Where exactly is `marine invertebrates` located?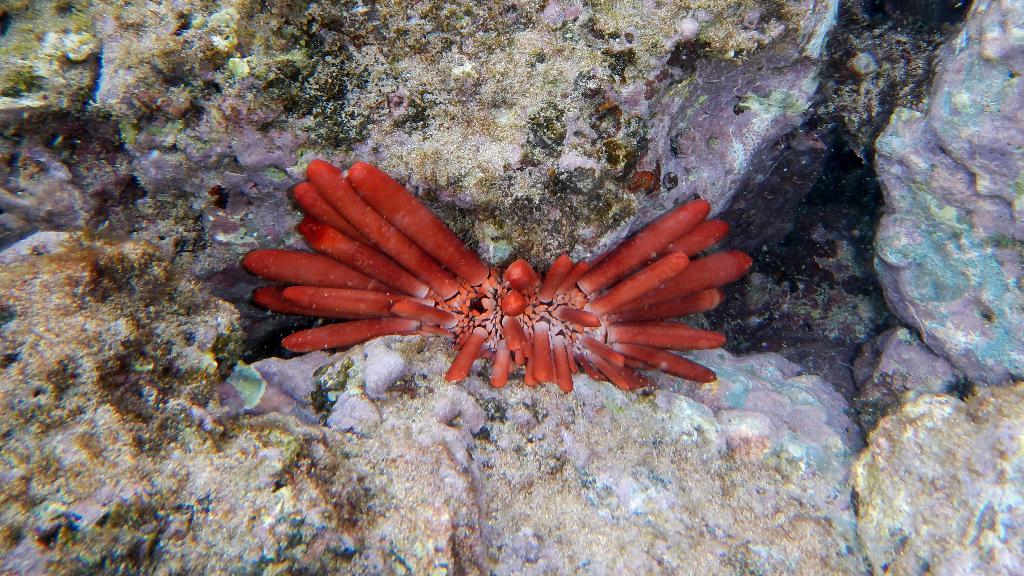
Its bounding box is crop(317, 184, 751, 406).
